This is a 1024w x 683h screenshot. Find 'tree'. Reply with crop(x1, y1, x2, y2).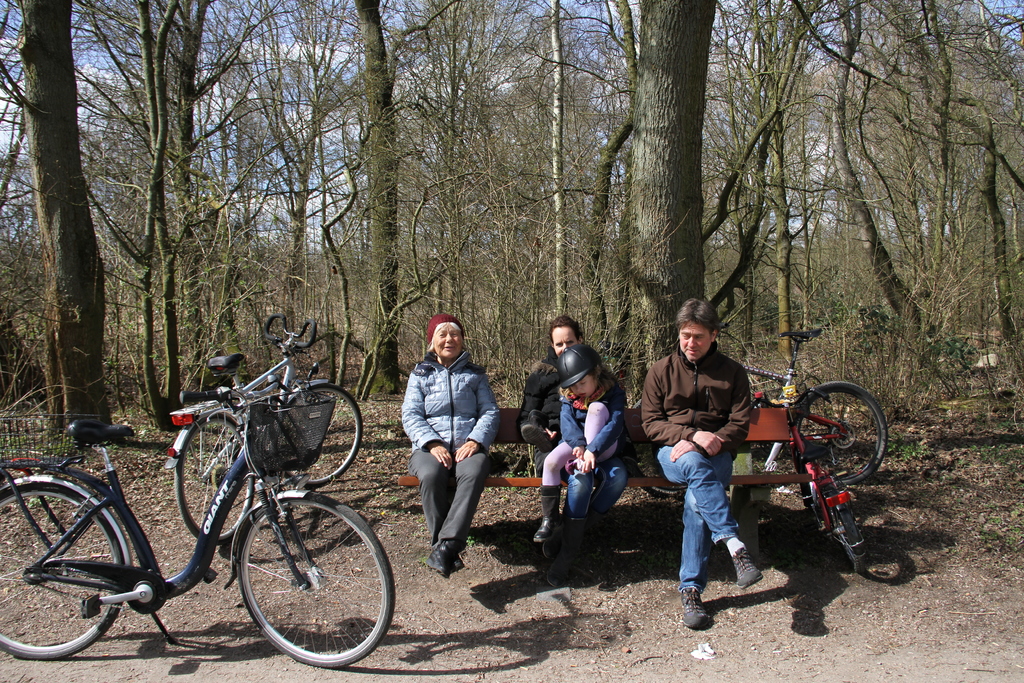
crop(0, 0, 106, 440).
